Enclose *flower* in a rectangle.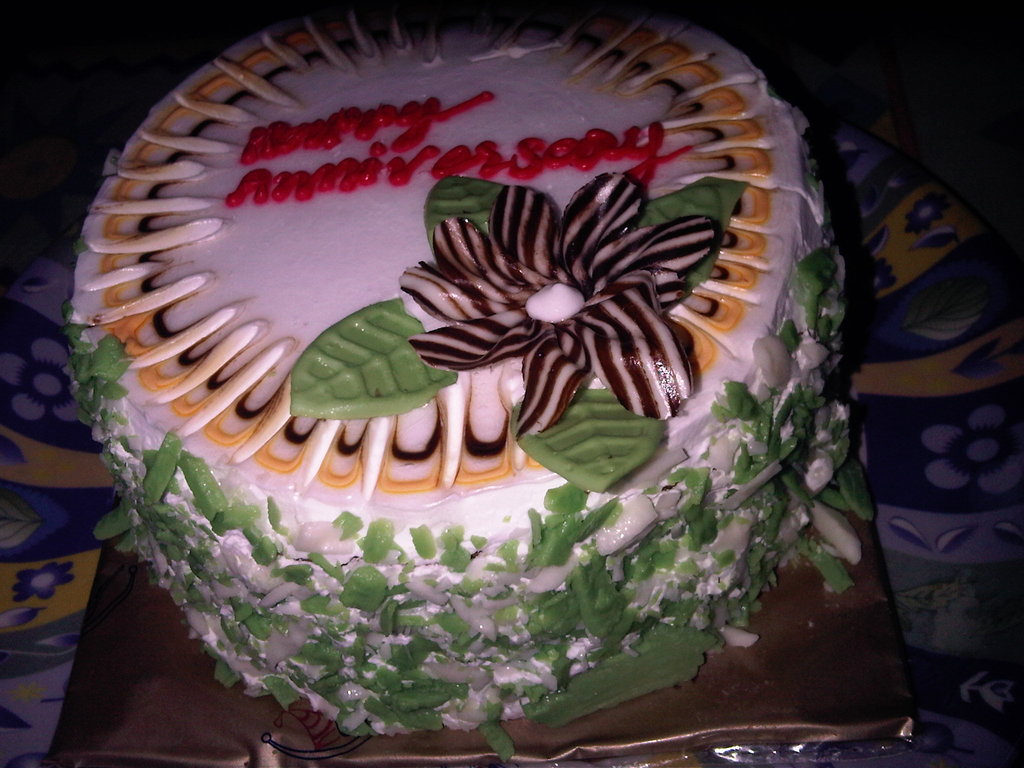
select_region(926, 408, 1023, 498).
